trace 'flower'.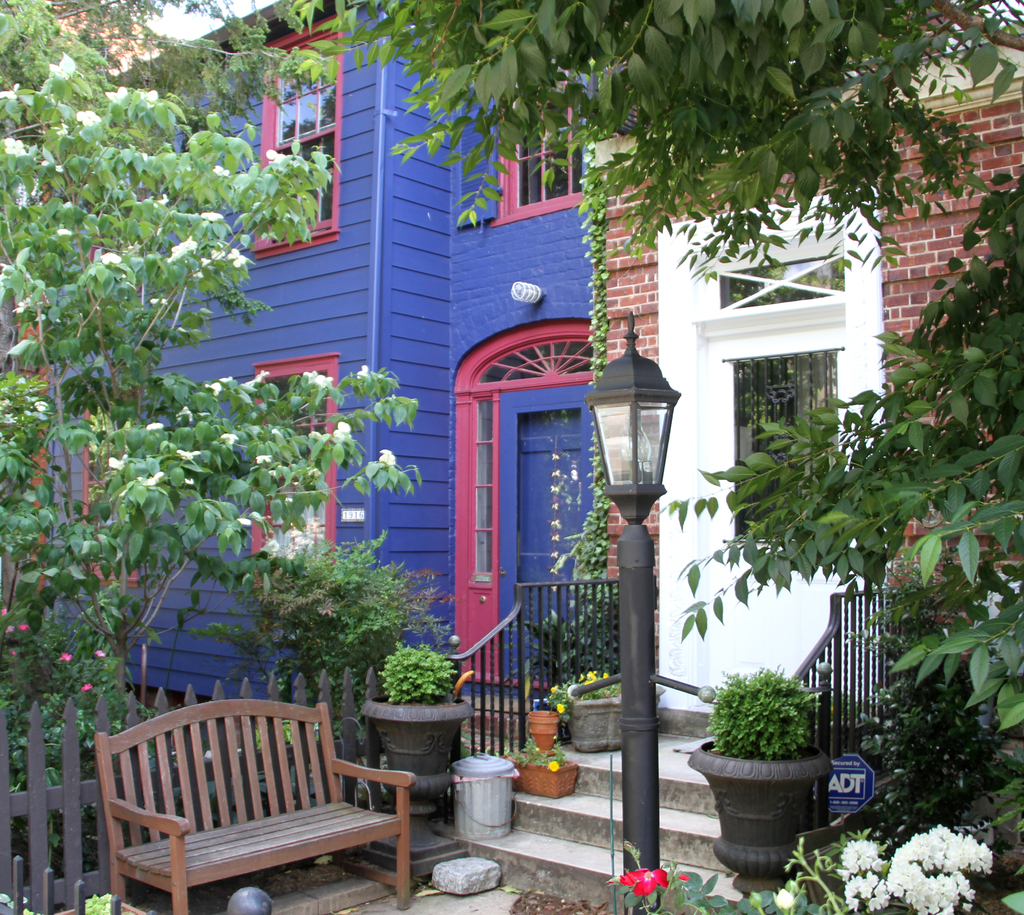
Traced to {"x1": 374, "y1": 442, "x2": 397, "y2": 465}.
